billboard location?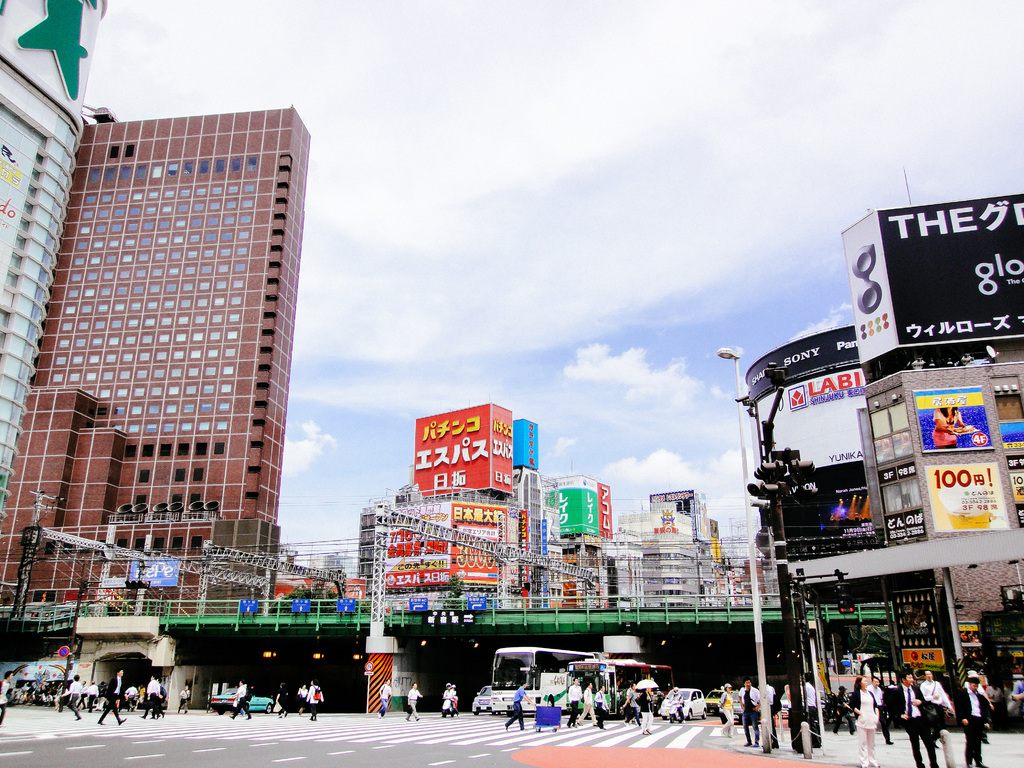
rect(743, 320, 860, 396)
